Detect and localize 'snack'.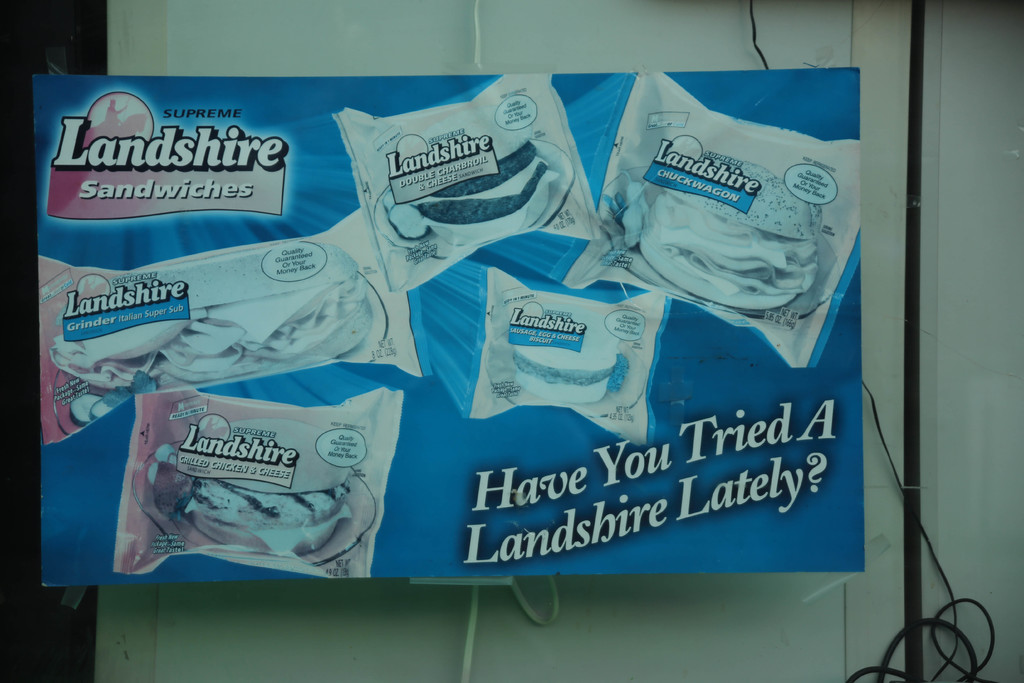
Localized at [49,241,369,420].
